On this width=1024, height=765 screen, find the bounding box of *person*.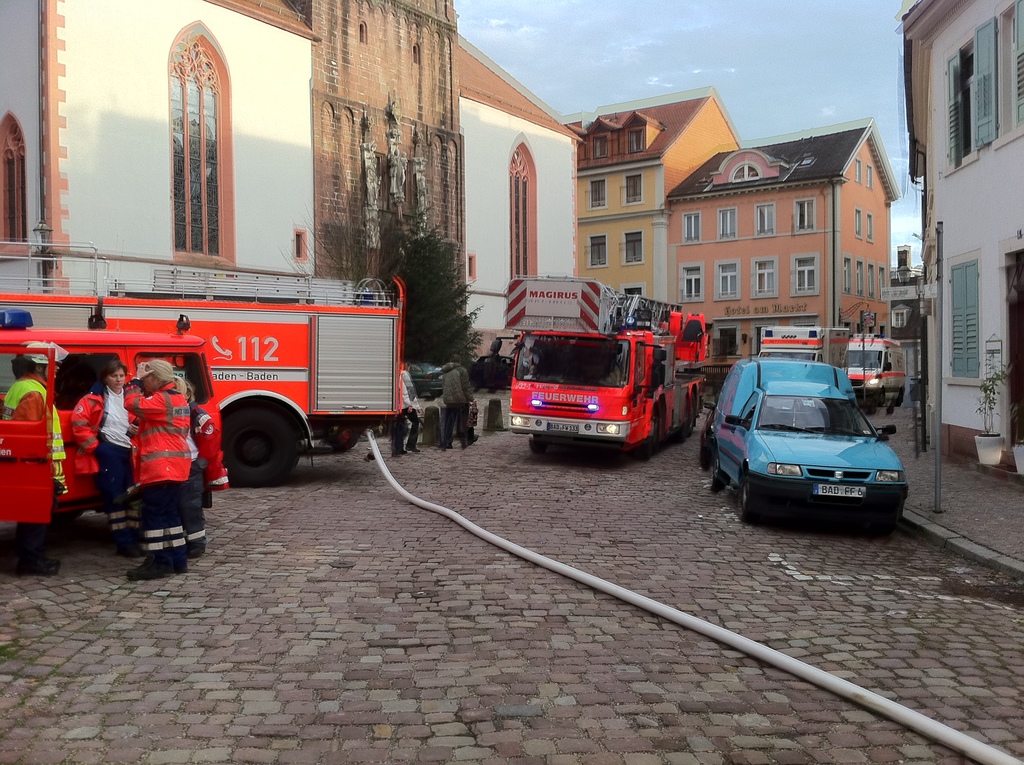
Bounding box: [left=385, top=356, right=420, bottom=456].
